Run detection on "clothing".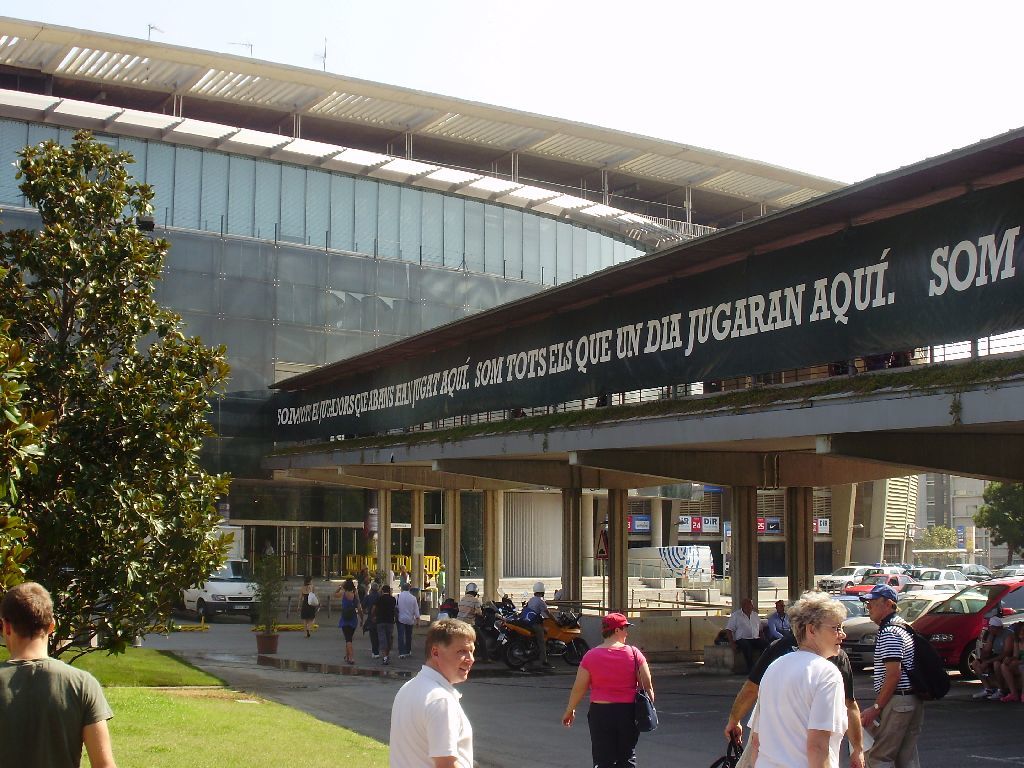
Result: x1=521 y1=596 x2=544 y2=660.
